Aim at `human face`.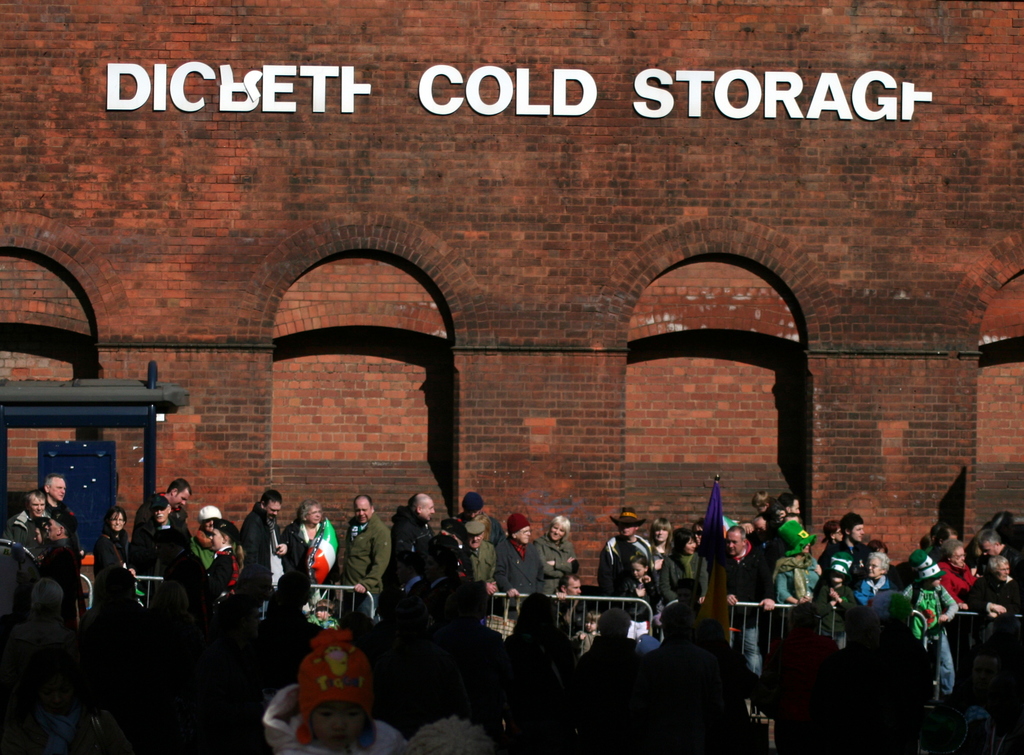
Aimed at pyautogui.locateOnScreen(548, 522, 564, 538).
